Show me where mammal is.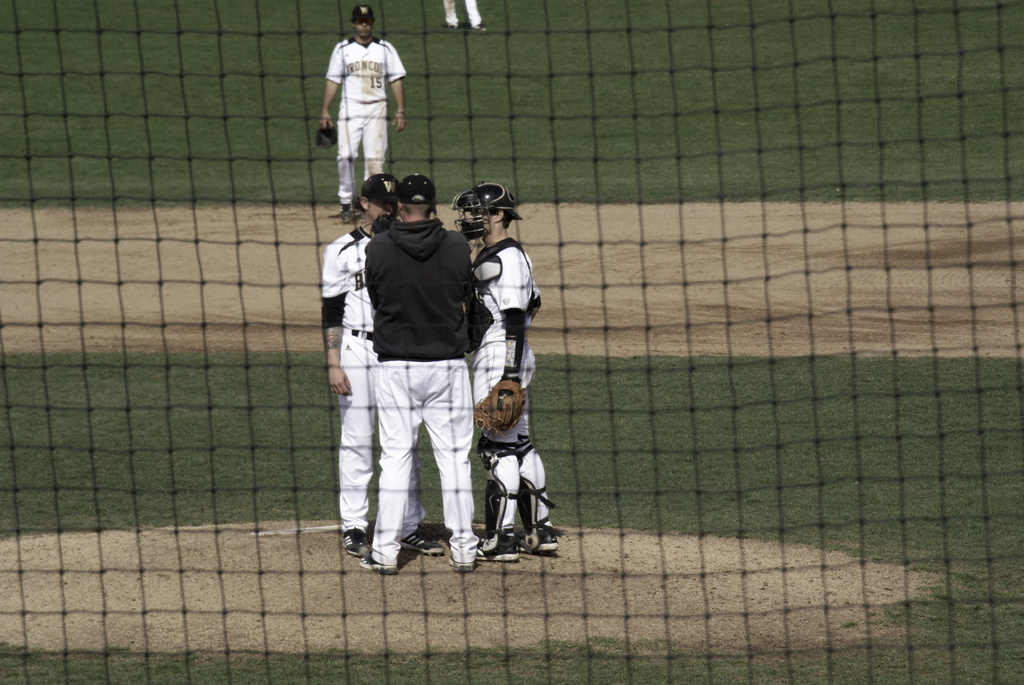
mammal is at left=357, top=171, right=482, bottom=576.
